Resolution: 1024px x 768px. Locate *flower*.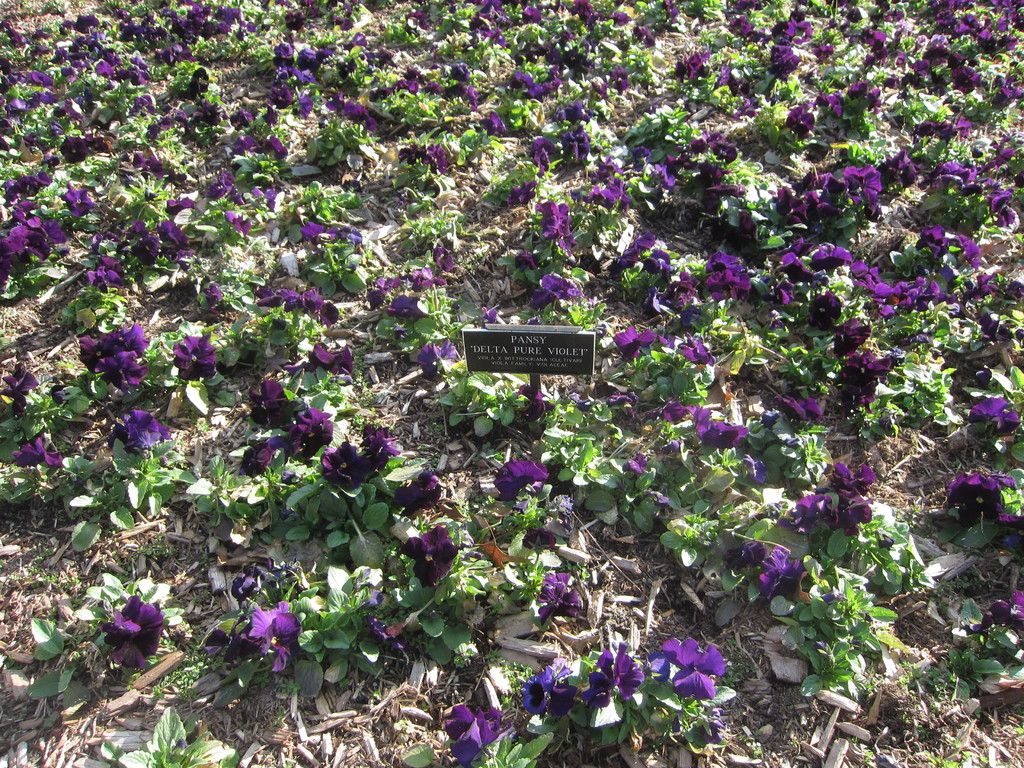
<bbox>515, 662, 580, 723</bbox>.
